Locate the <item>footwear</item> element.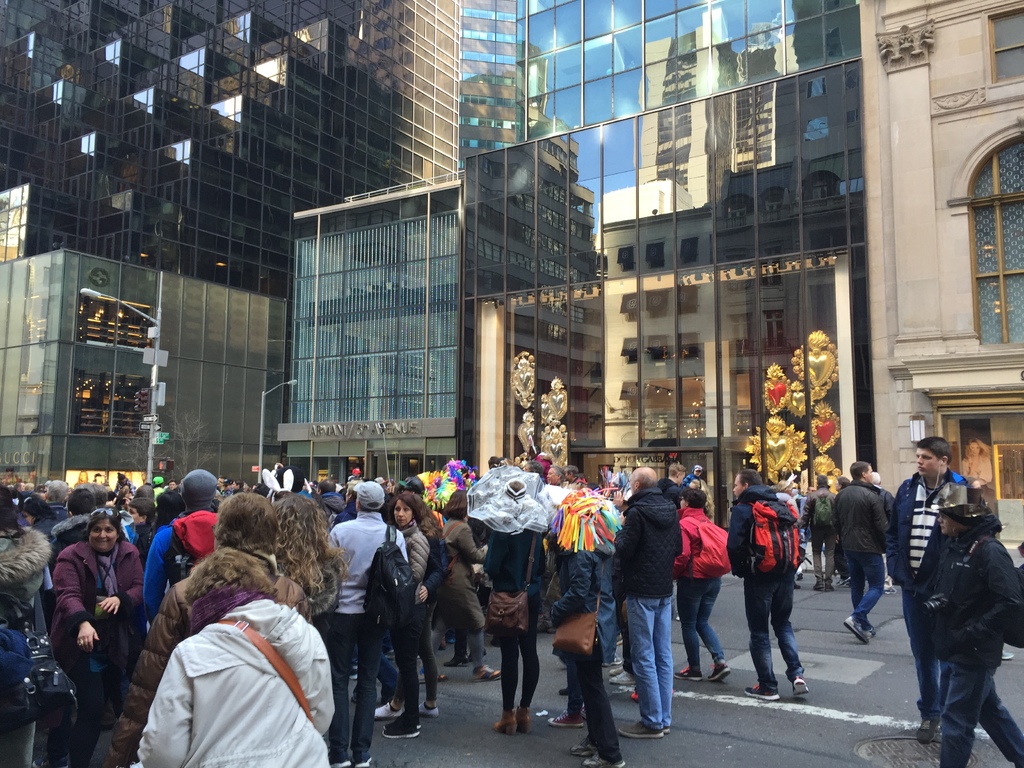
Element bbox: l=516, t=709, r=534, b=732.
